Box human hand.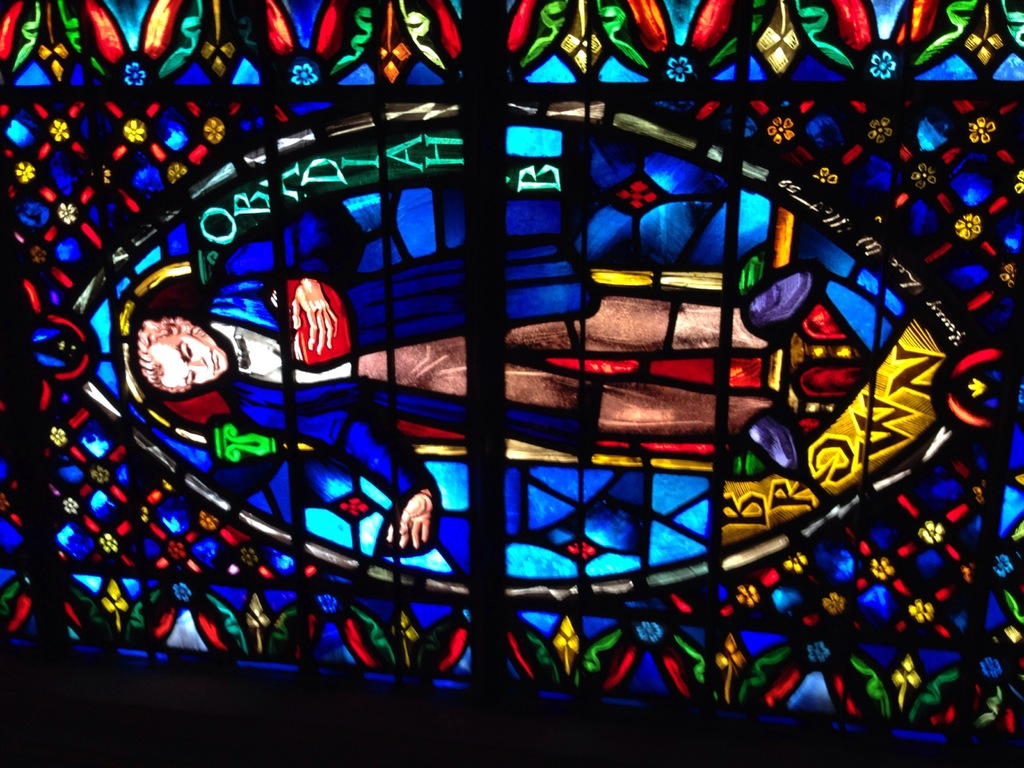
region(380, 492, 438, 554).
